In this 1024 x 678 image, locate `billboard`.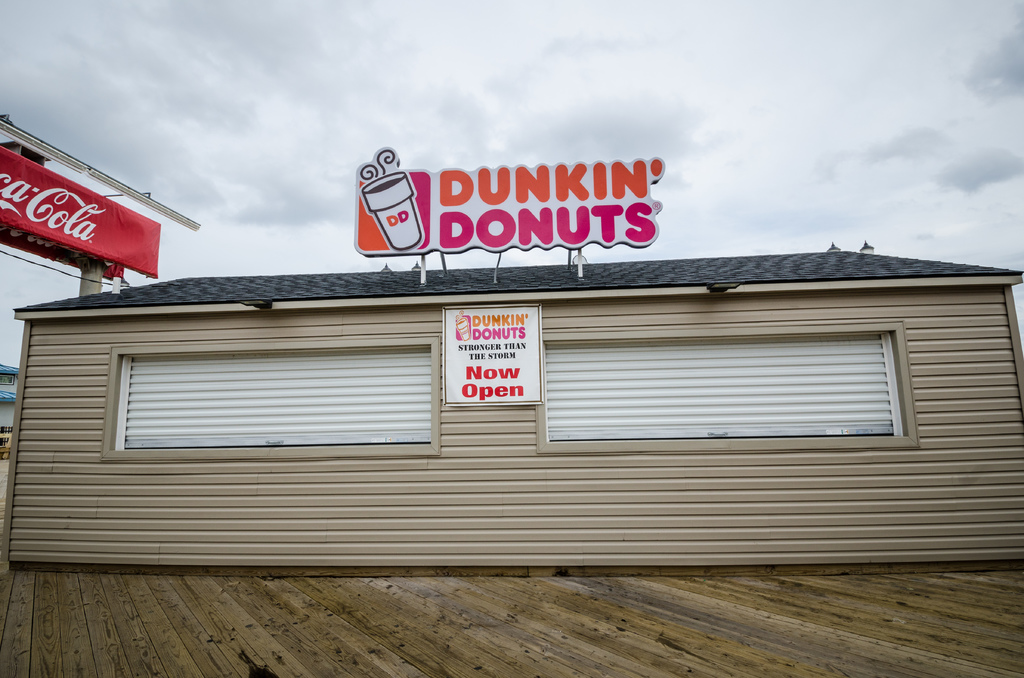
Bounding box: locate(0, 142, 166, 273).
